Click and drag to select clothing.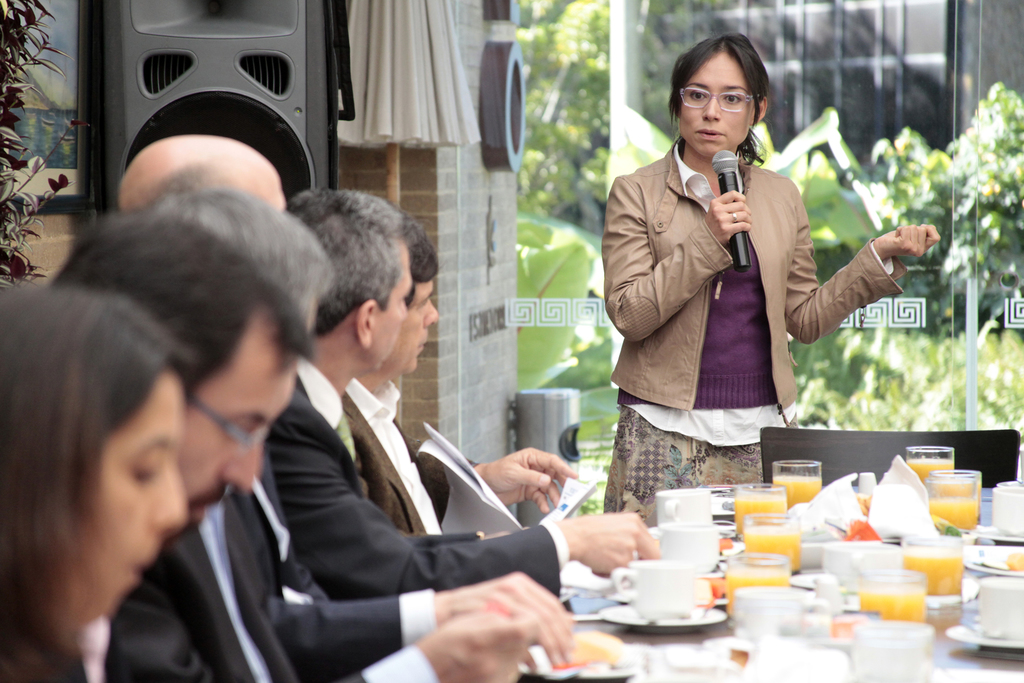
Selection: detection(599, 131, 913, 524).
